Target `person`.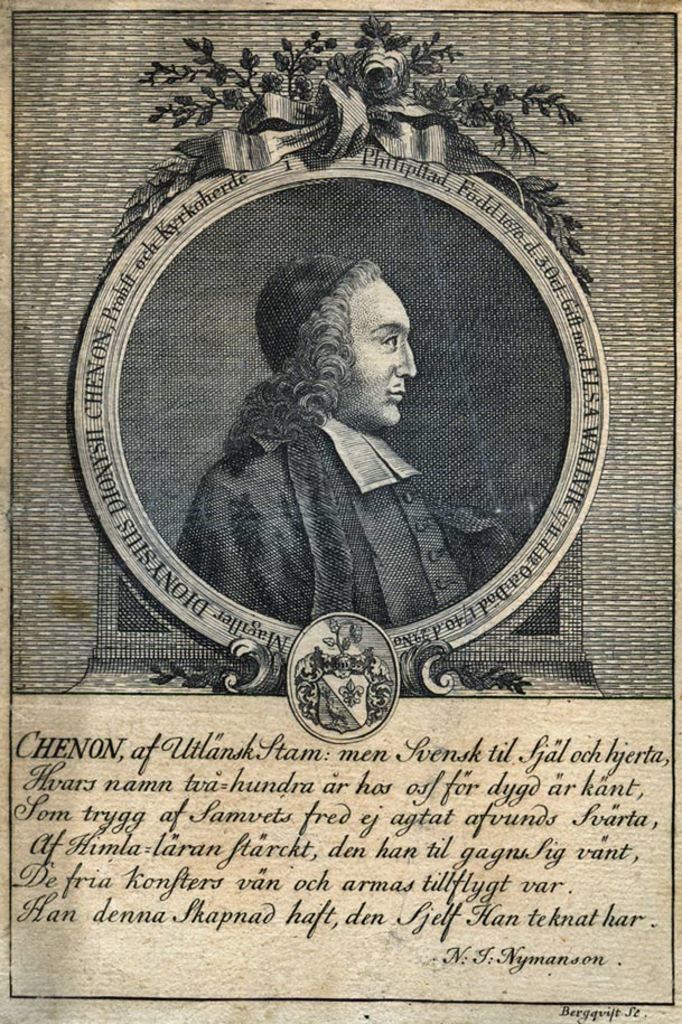
Target region: {"x1": 171, "y1": 250, "x2": 515, "y2": 628}.
